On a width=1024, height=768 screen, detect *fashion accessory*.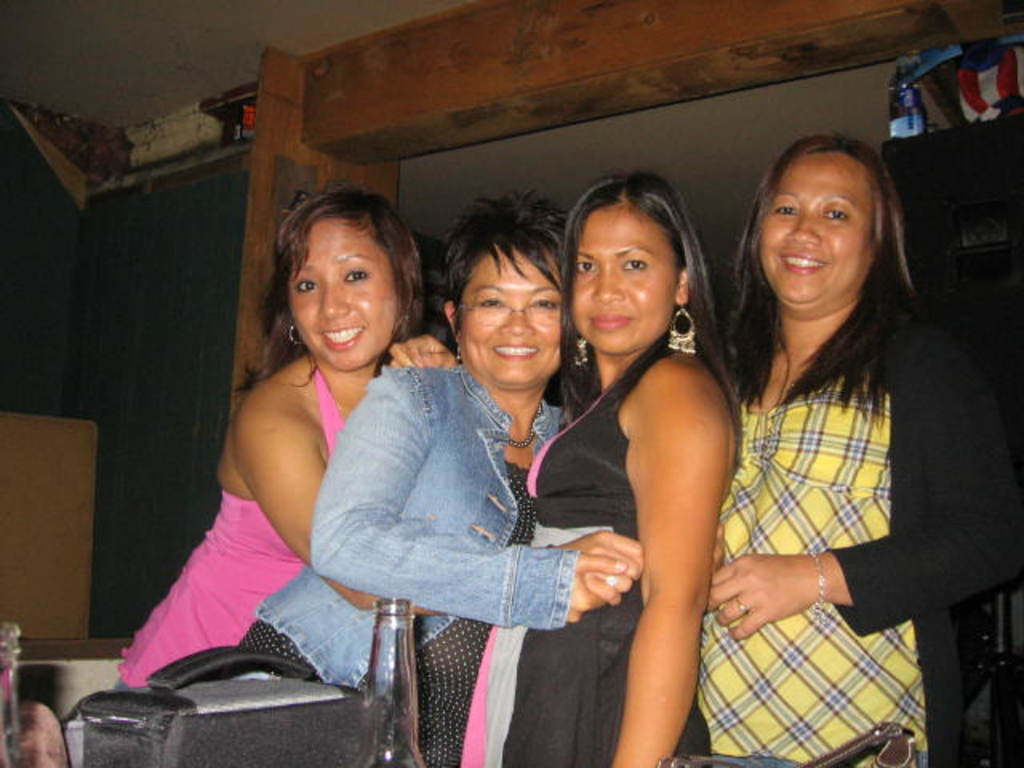
Rect(506, 403, 546, 451).
